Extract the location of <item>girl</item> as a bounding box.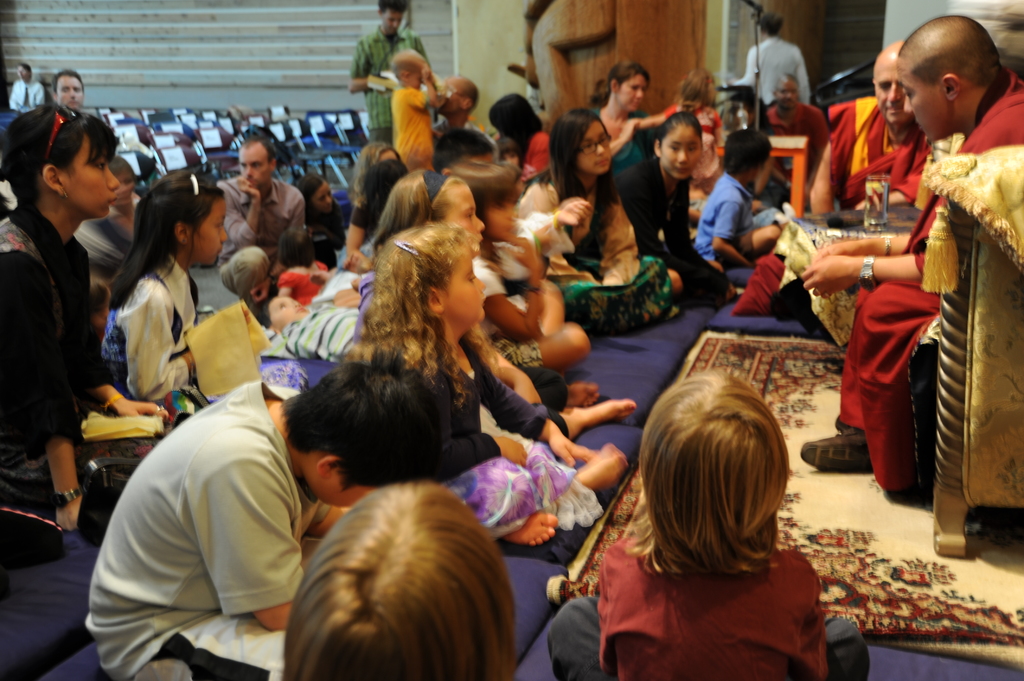
<box>616,113,735,306</box>.
